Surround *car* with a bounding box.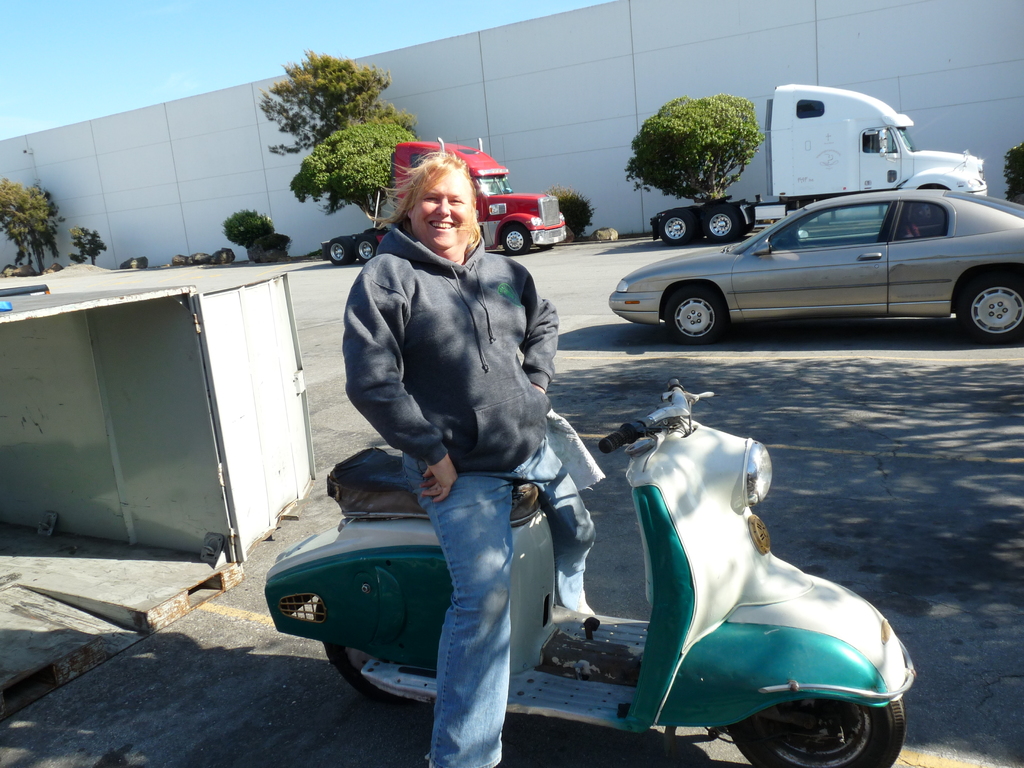
pyautogui.locateOnScreen(315, 140, 570, 252).
